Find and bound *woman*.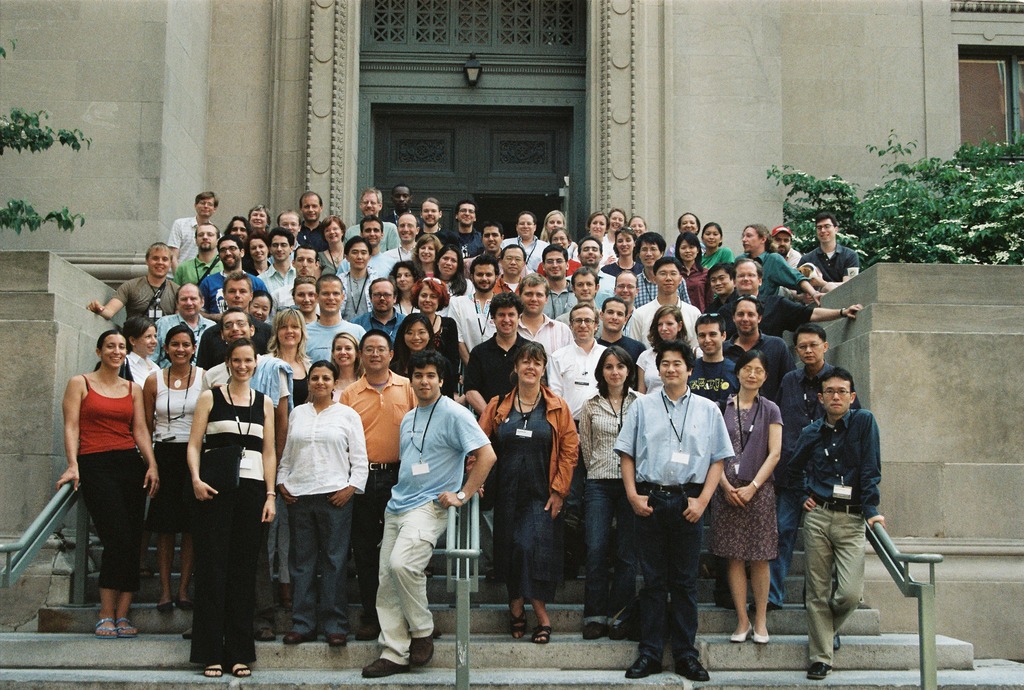
Bound: (x1=700, y1=223, x2=733, y2=271).
